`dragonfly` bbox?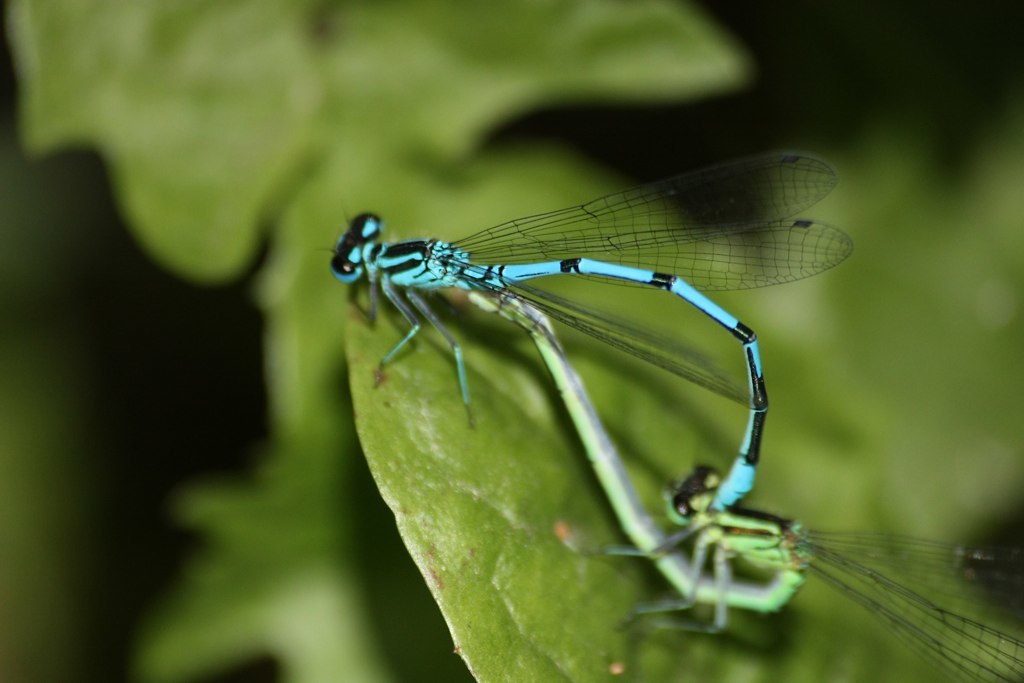
detection(467, 287, 1023, 682)
